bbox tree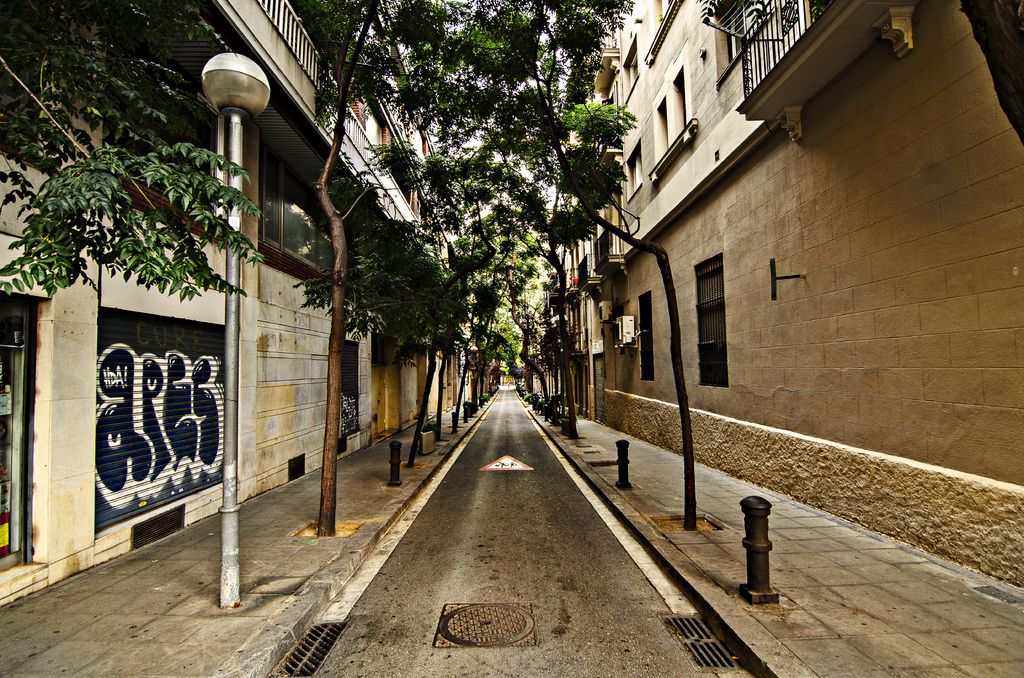
<box>477,0,700,530</box>
